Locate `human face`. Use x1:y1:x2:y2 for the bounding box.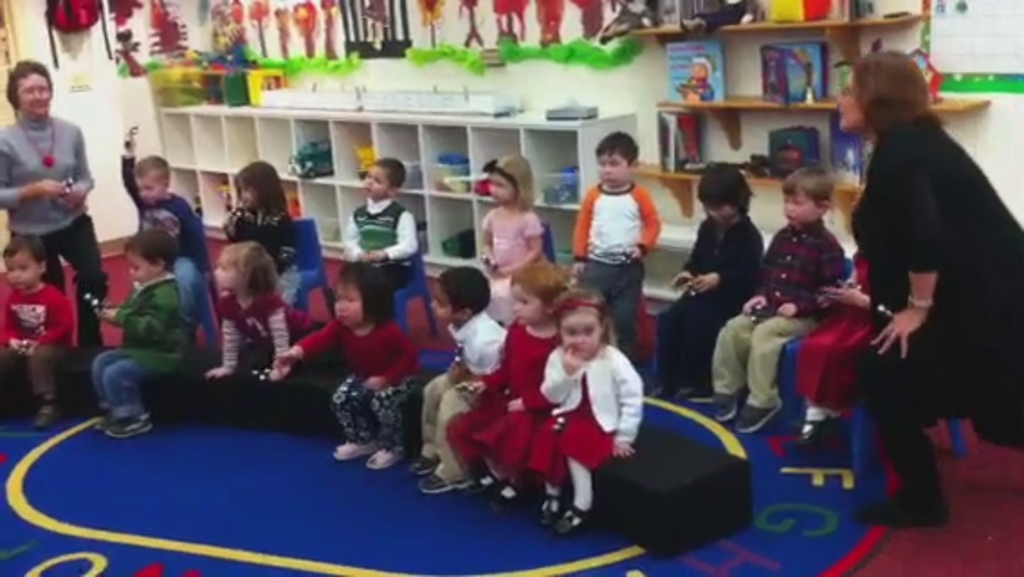
835:78:862:130.
